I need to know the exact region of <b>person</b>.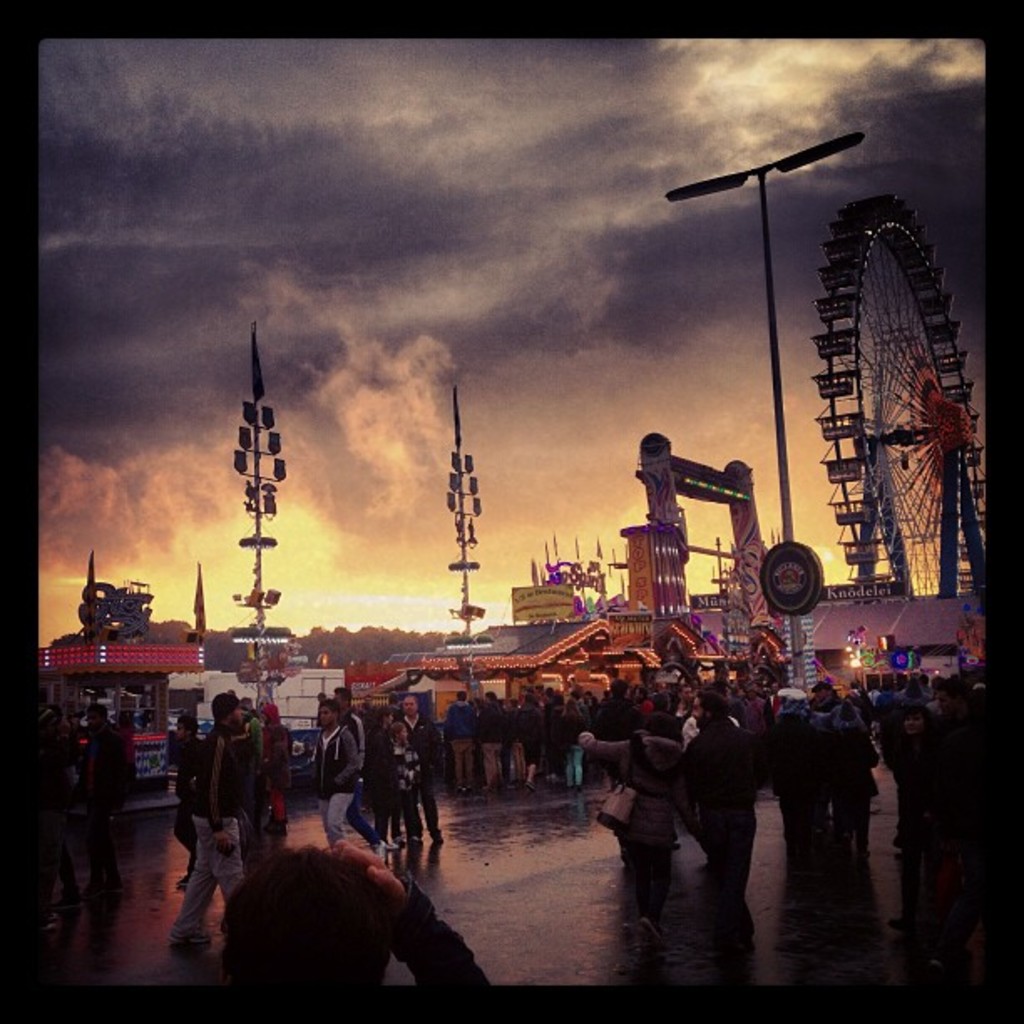
Region: region(176, 684, 248, 955).
